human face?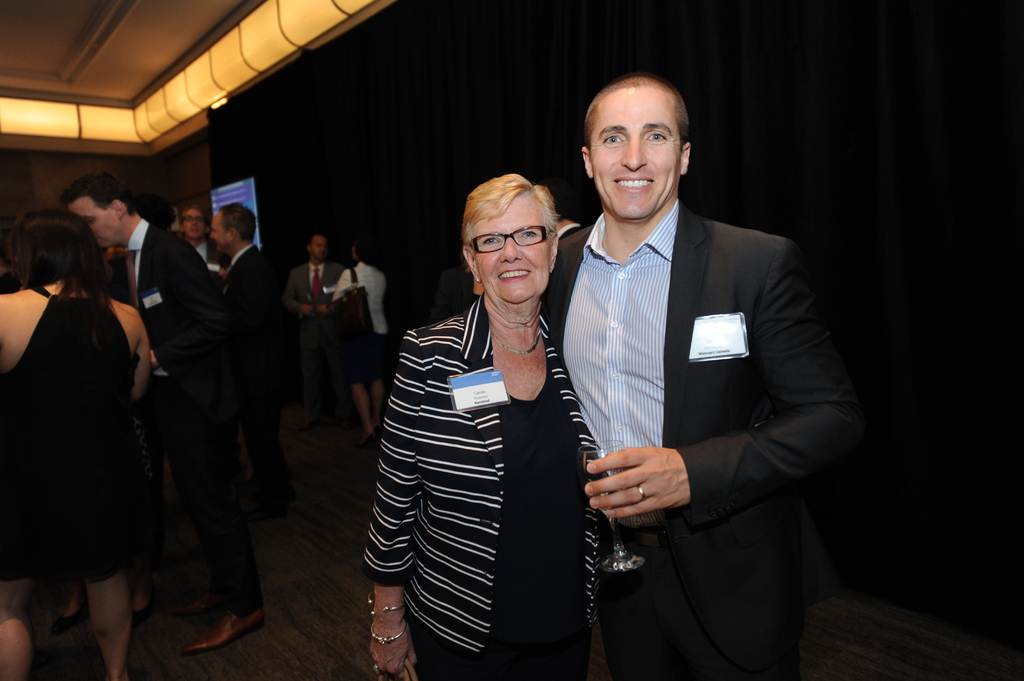
[x1=67, y1=196, x2=120, y2=246]
